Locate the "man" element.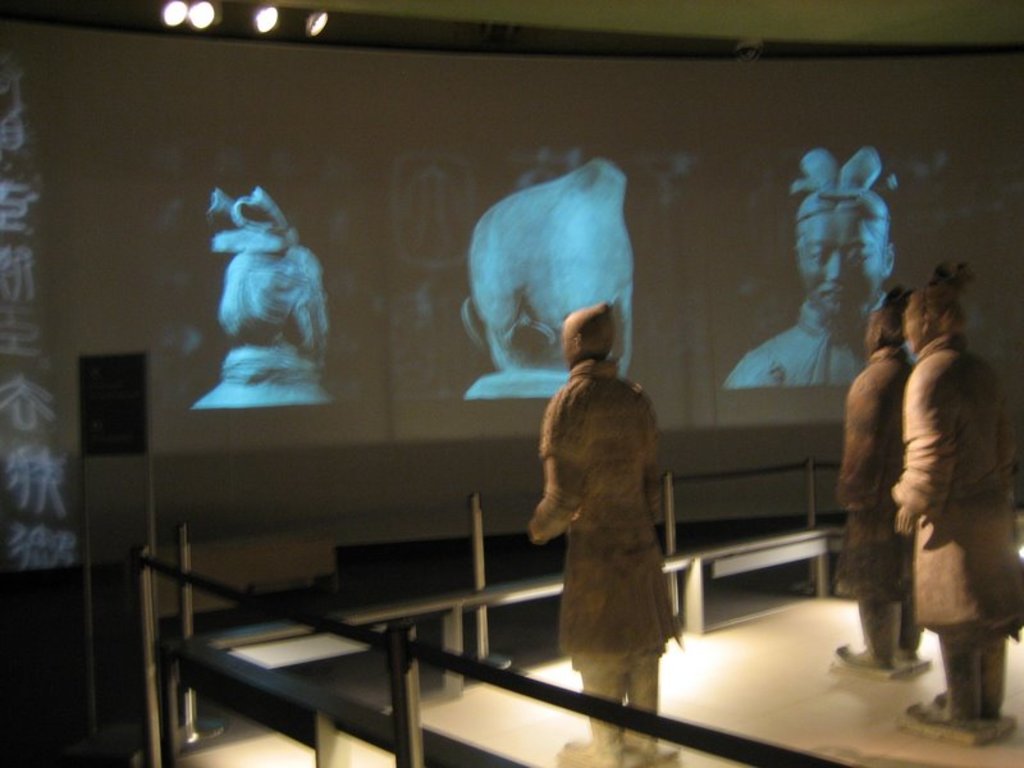
Element bbox: [x1=193, y1=189, x2=338, y2=411].
